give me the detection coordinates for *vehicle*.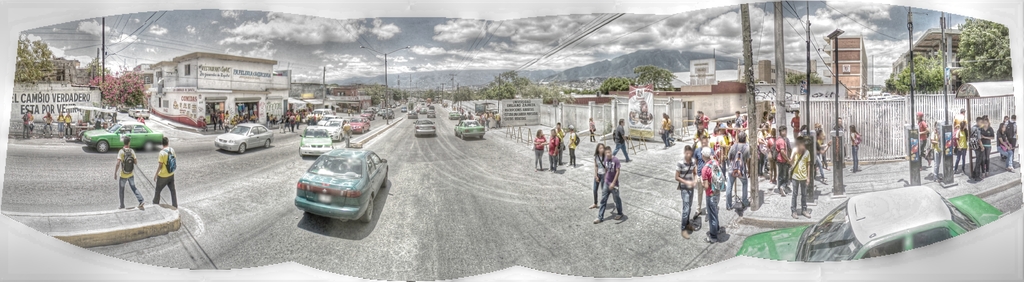
[360, 106, 376, 122].
